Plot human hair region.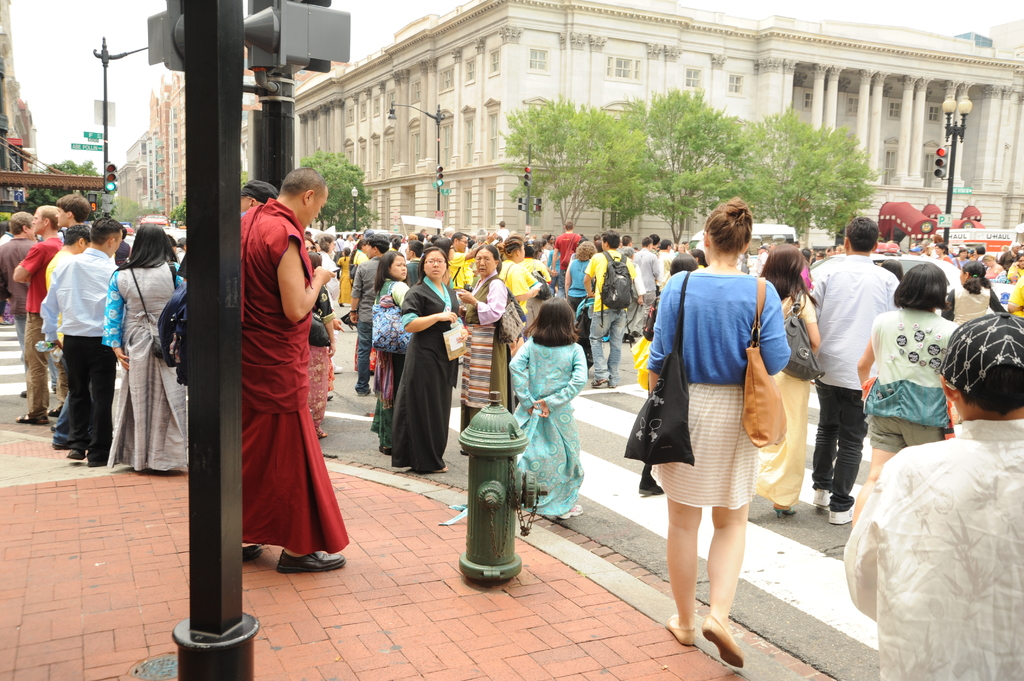
Plotted at (604,228,620,251).
